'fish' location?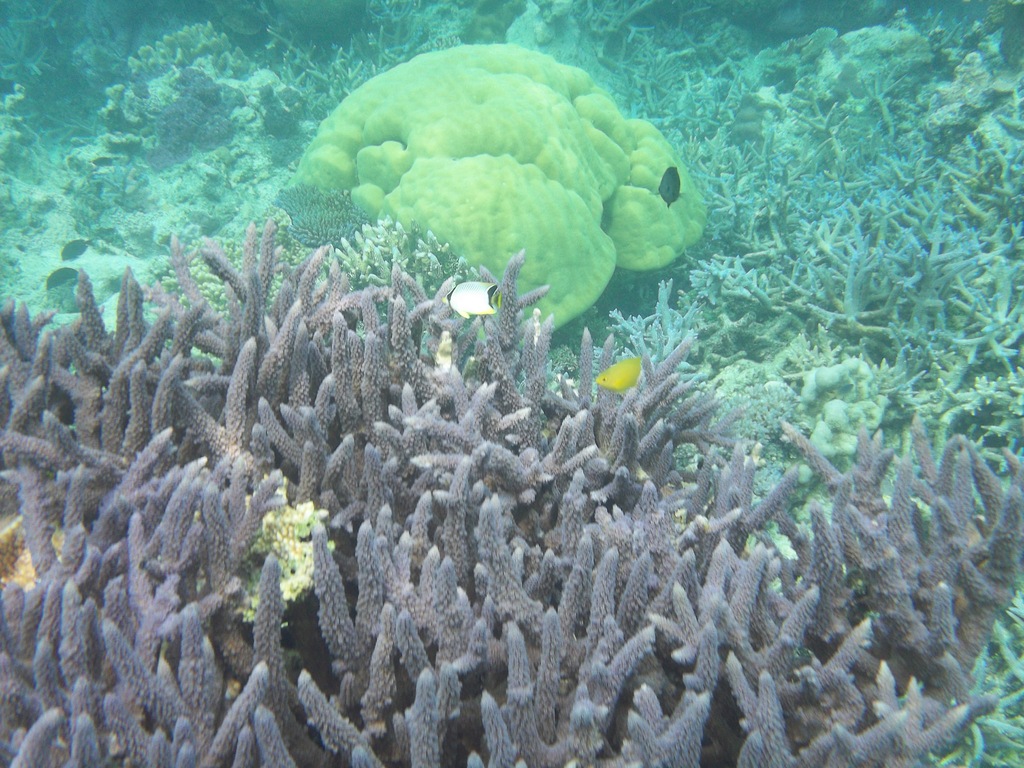
pyautogui.locateOnScreen(444, 279, 501, 319)
